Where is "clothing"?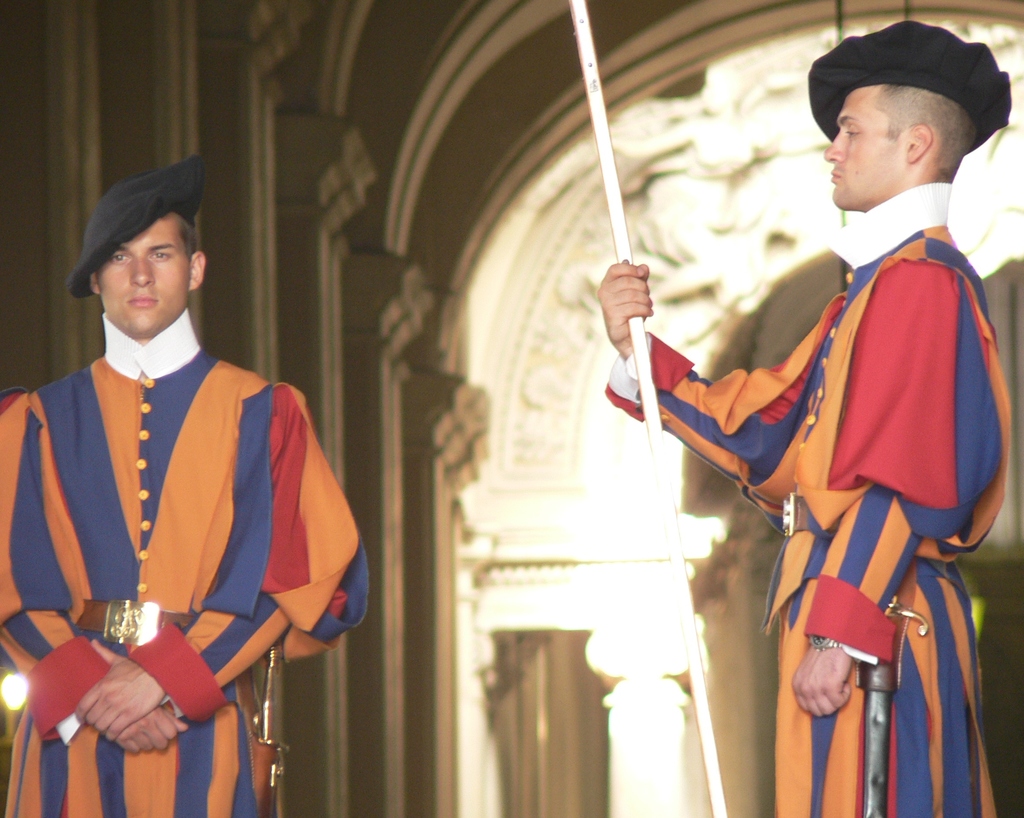
[603,174,1009,817].
